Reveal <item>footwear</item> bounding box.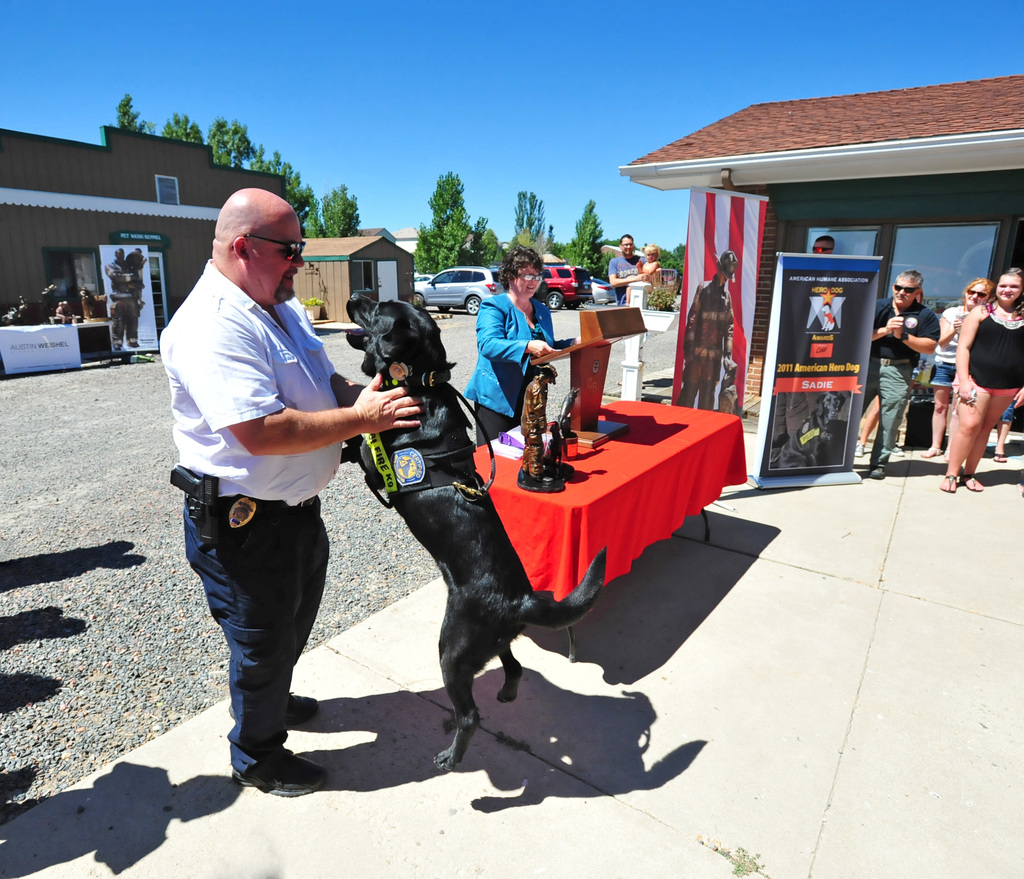
Revealed: (994,453,1005,462).
